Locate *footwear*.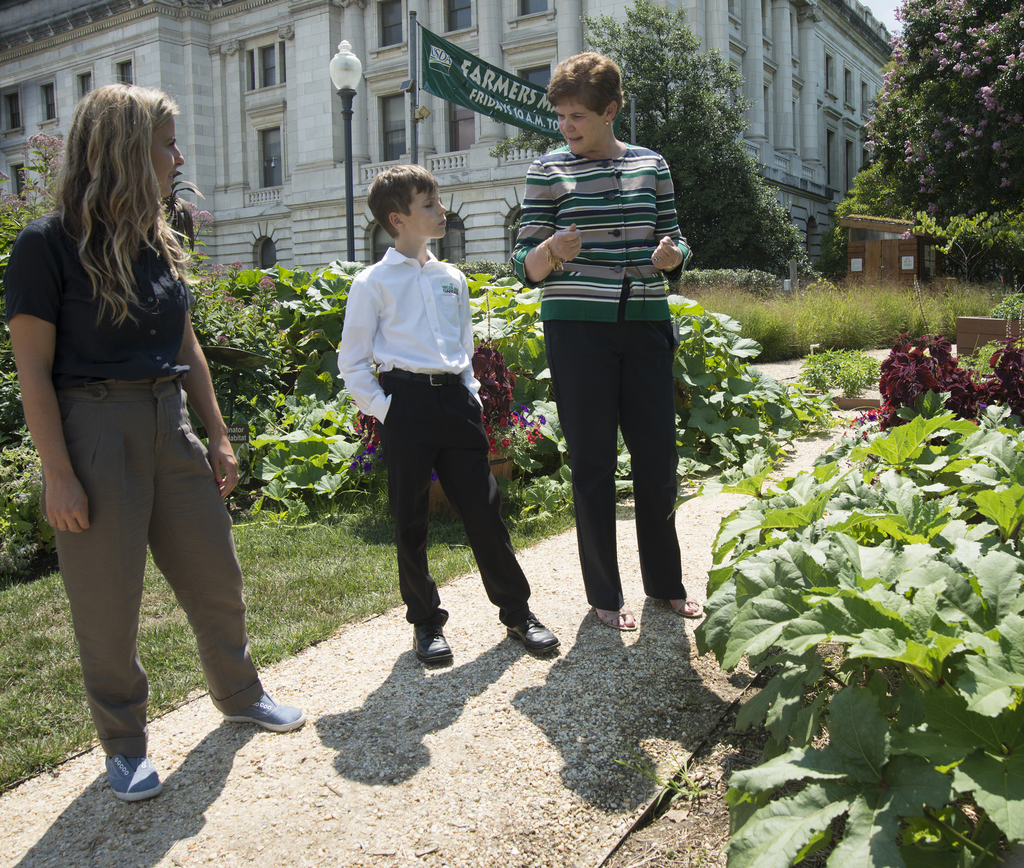
Bounding box: (102, 750, 162, 802).
